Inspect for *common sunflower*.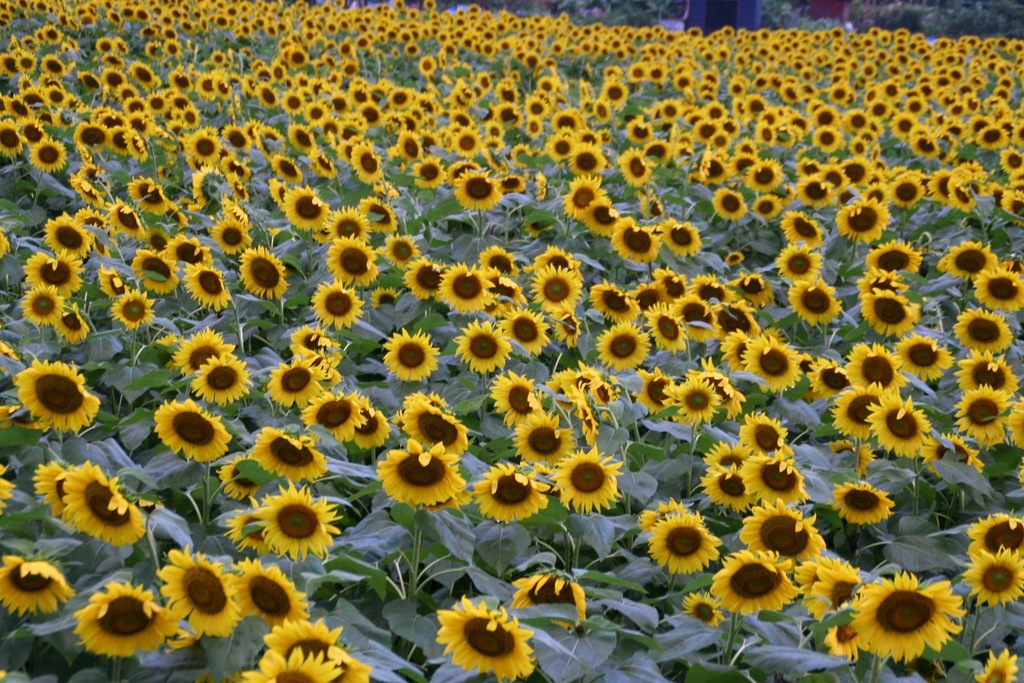
Inspection: 150, 395, 232, 465.
